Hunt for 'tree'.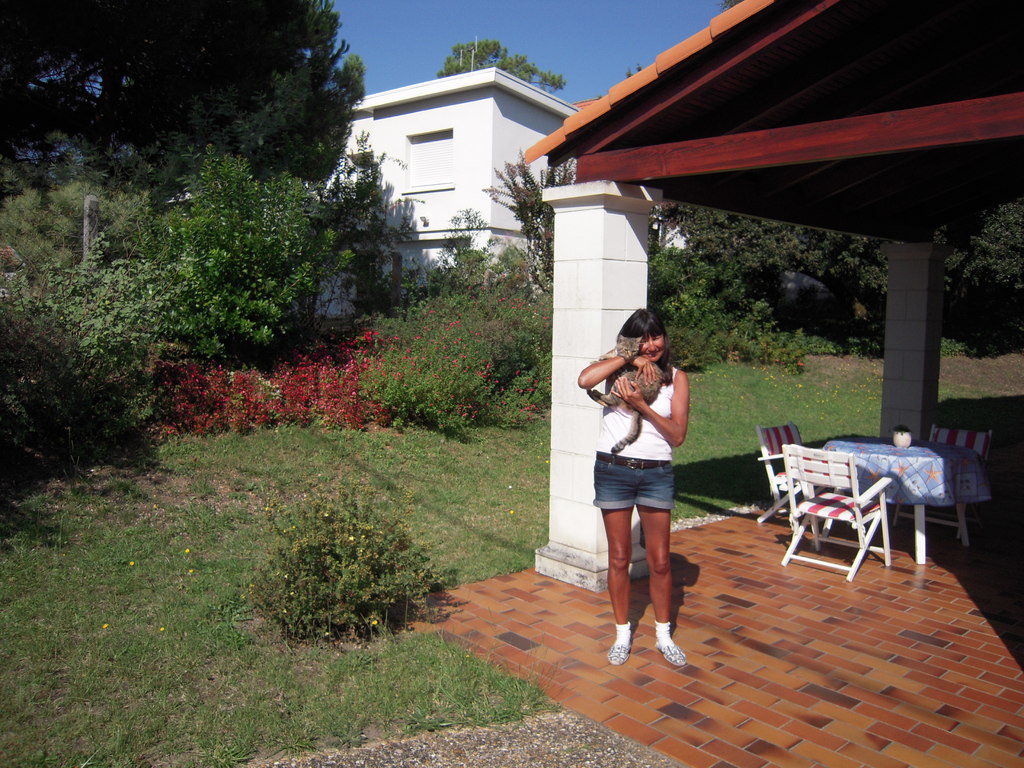
Hunted down at {"x1": 684, "y1": 207, "x2": 882, "y2": 331}.
